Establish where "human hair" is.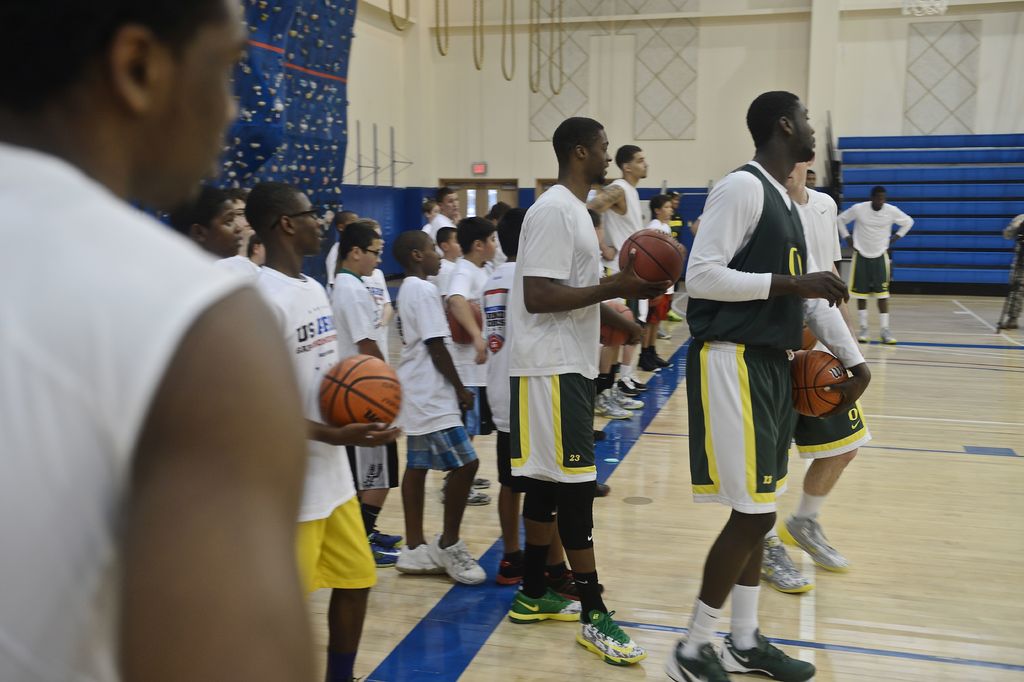
Established at 648/196/669/215.
